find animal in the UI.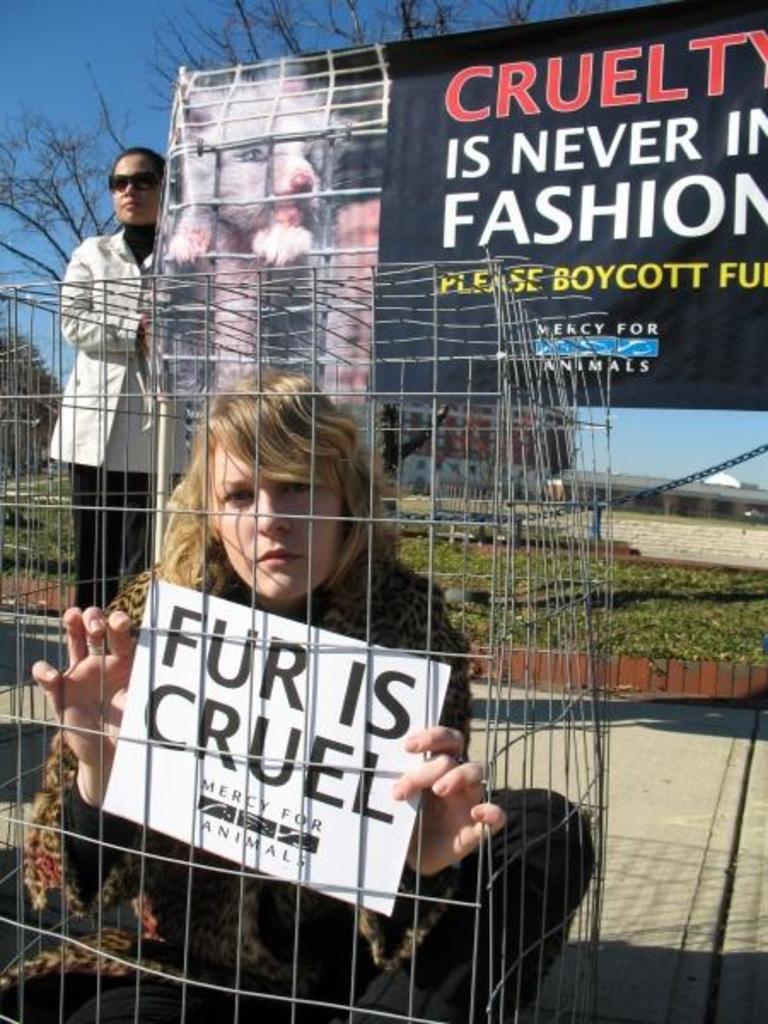
UI element at locate(162, 58, 382, 404).
